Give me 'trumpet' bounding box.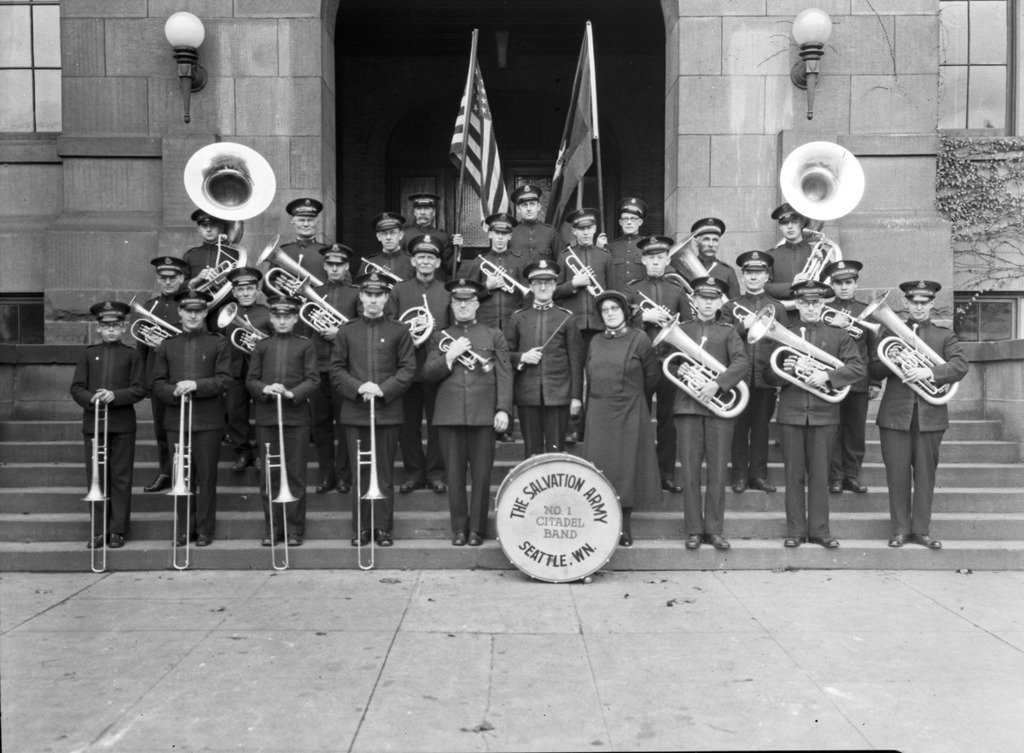
region(857, 288, 960, 406).
